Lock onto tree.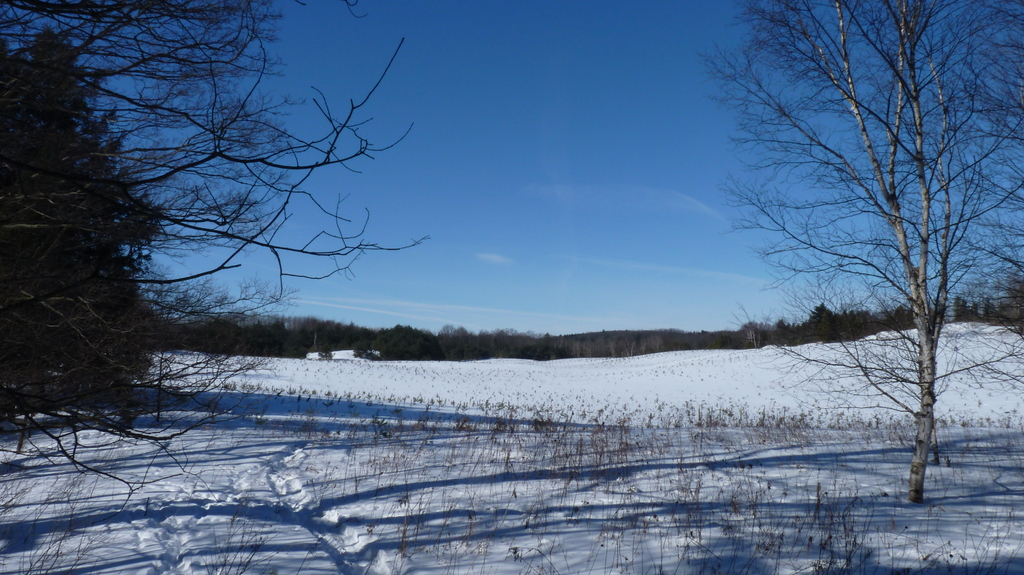
Locked: 390,323,402,361.
